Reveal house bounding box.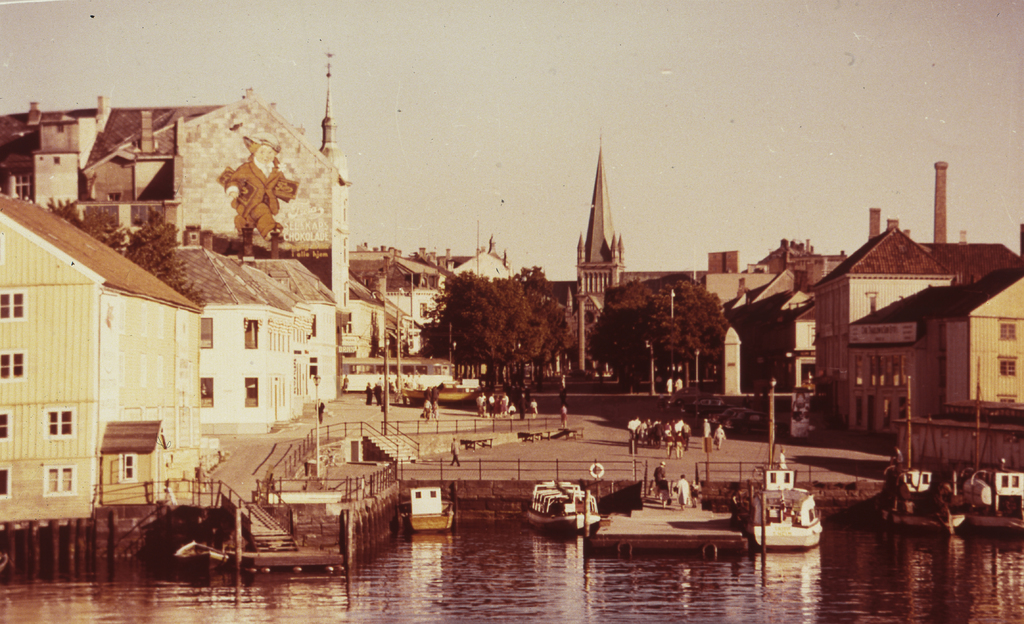
Revealed: bbox=[0, 79, 338, 245].
